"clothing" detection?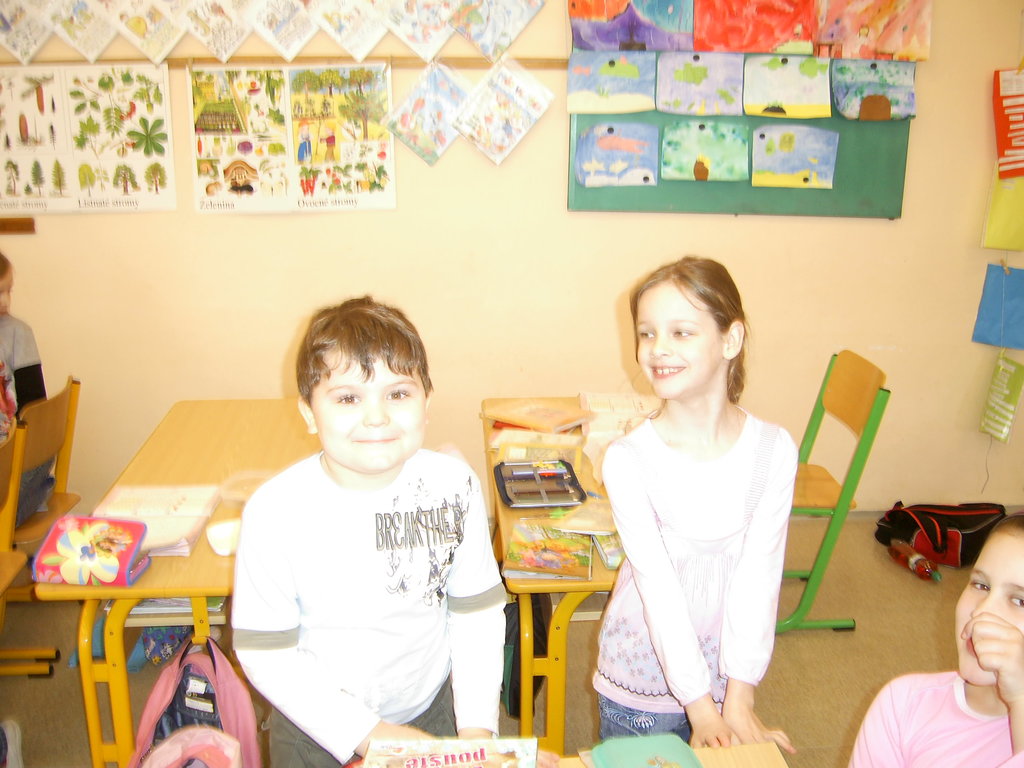
(left=228, top=451, right=509, bottom=765)
